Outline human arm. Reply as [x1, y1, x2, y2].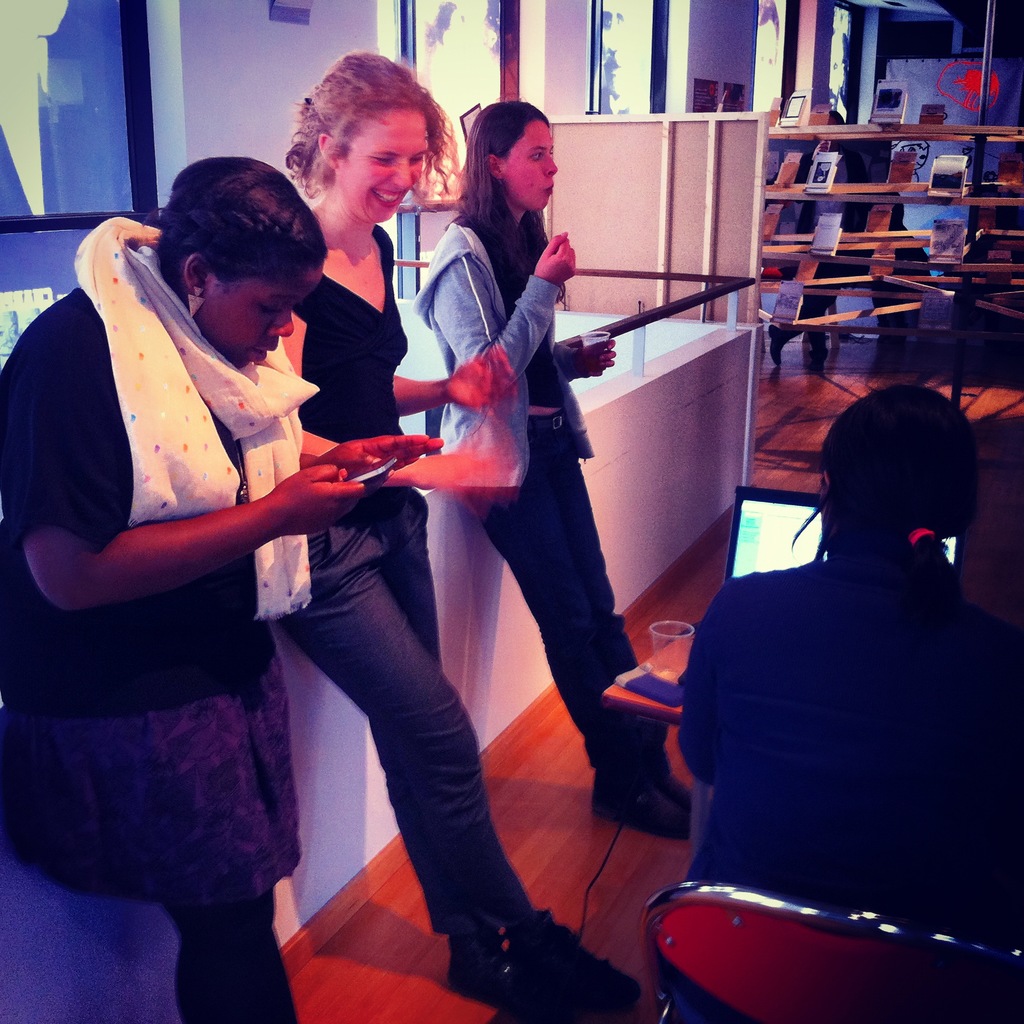
[454, 226, 576, 392].
